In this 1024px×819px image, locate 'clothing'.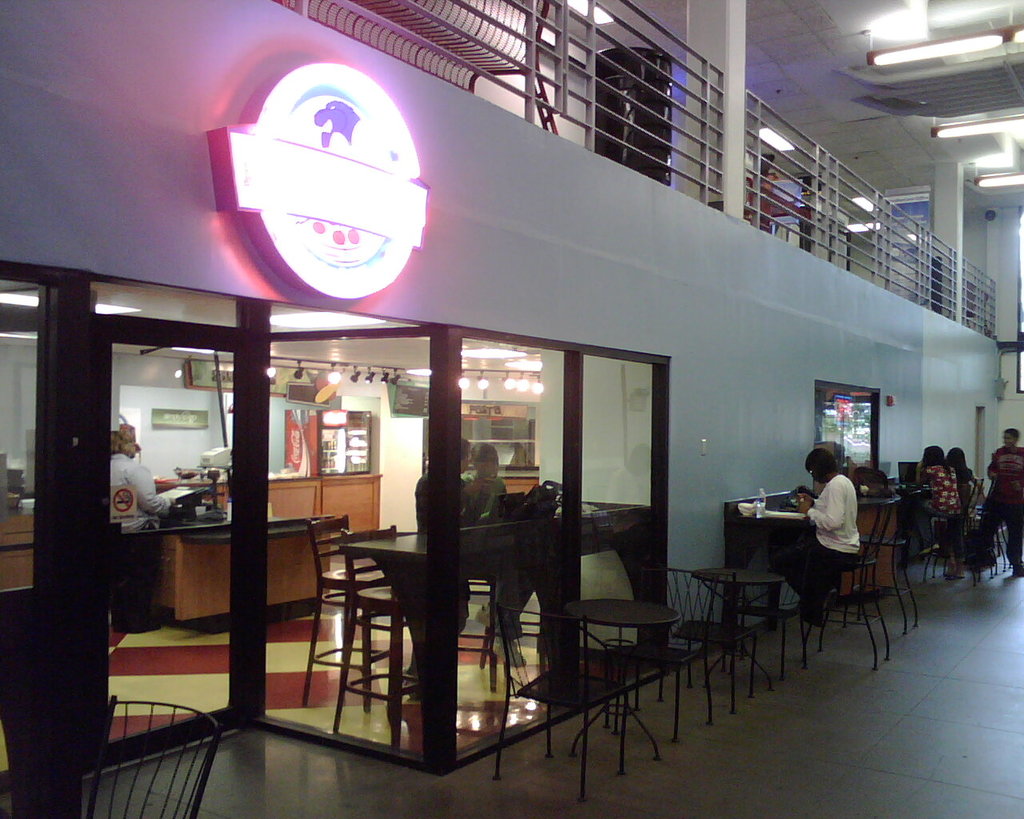
Bounding box: 979, 450, 1023, 577.
